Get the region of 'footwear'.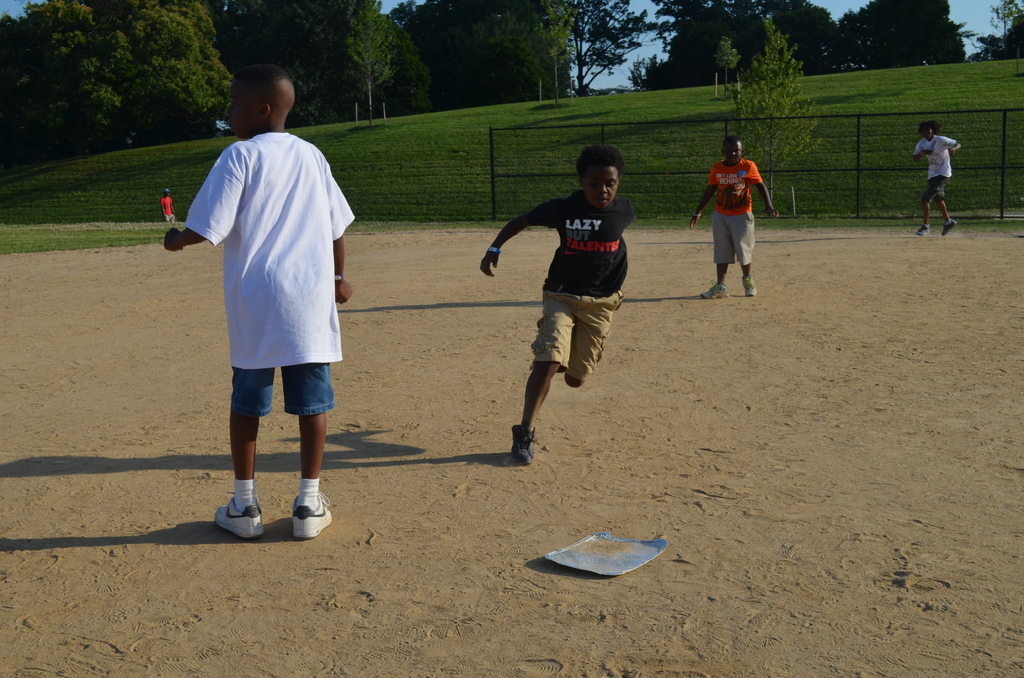
detection(510, 424, 536, 460).
